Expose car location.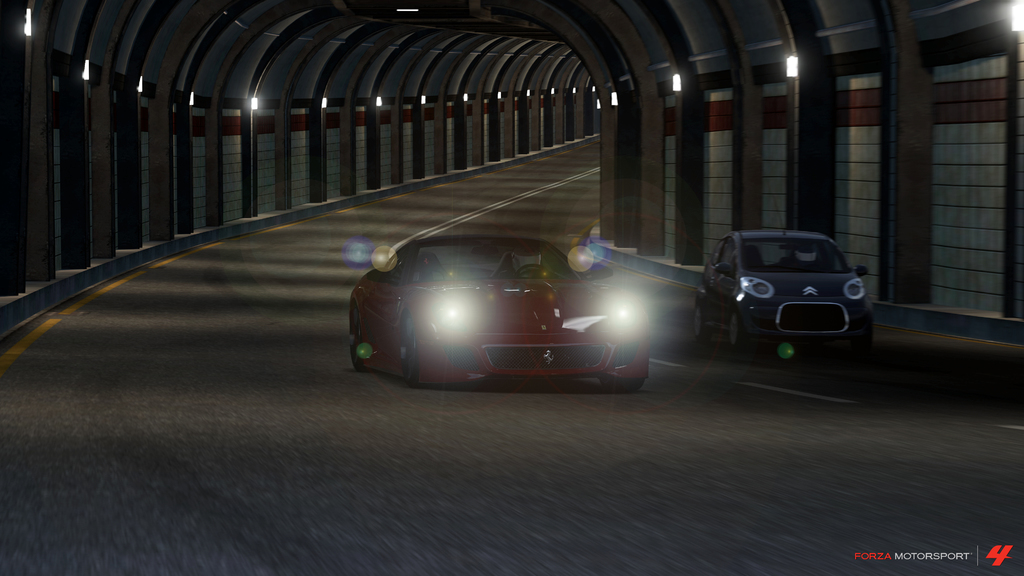
Exposed at l=698, t=230, r=870, b=353.
